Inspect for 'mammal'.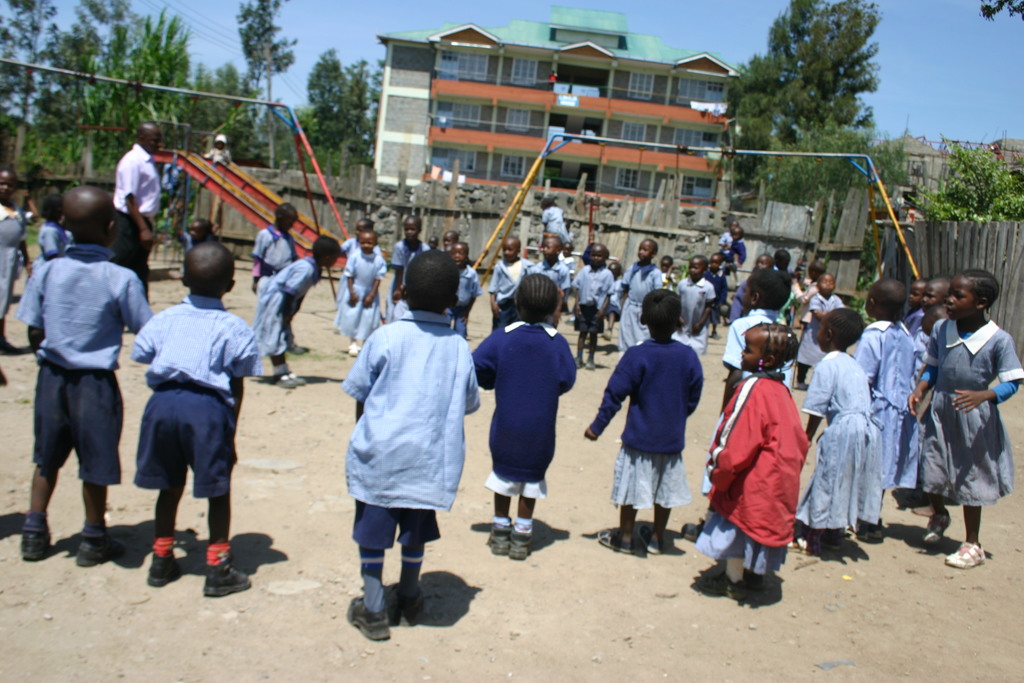
Inspection: detection(112, 122, 162, 288).
